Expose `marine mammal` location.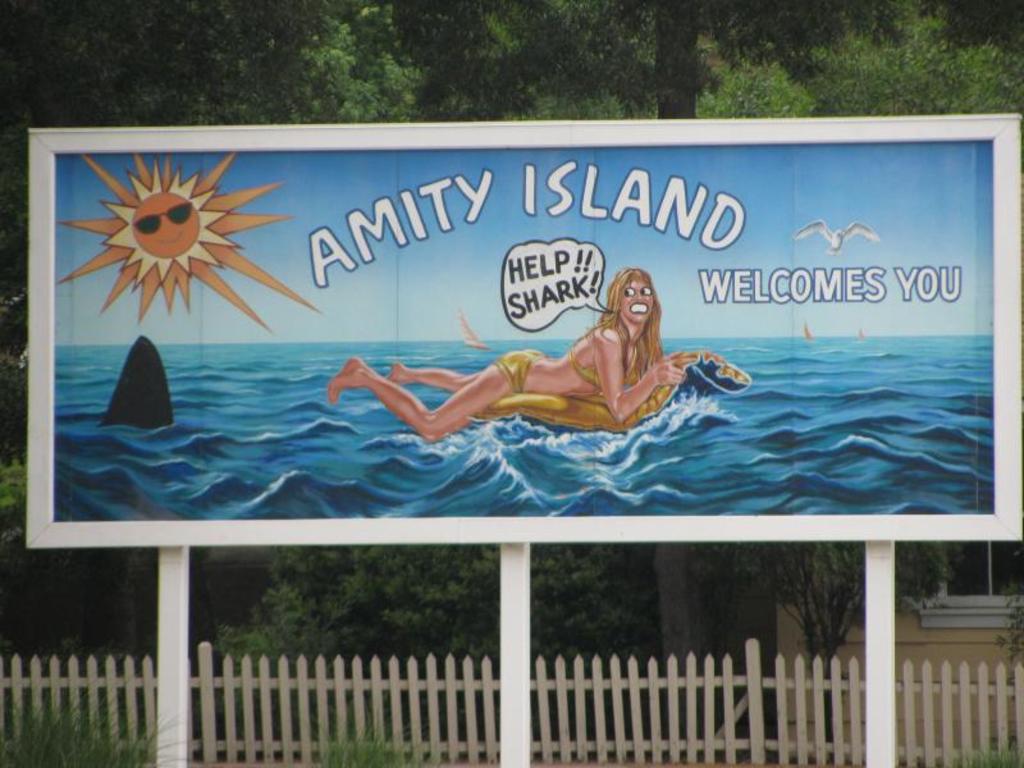
Exposed at left=95, top=333, right=179, bottom=433.
